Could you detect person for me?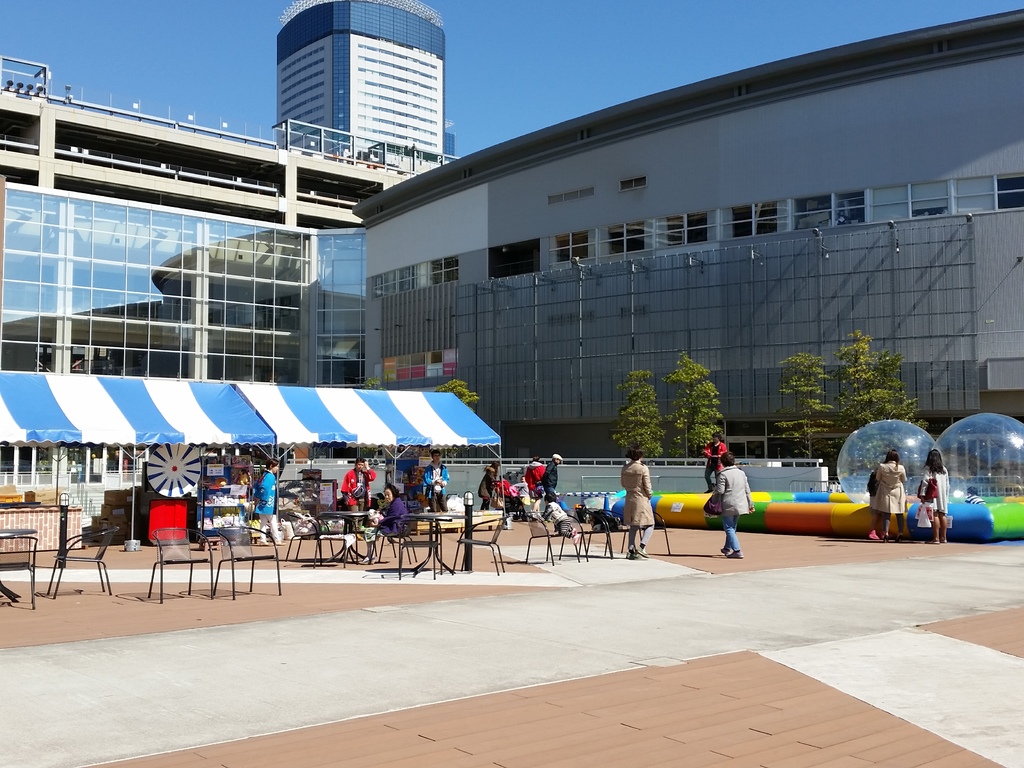
Detection result: [606,451,668,563].
